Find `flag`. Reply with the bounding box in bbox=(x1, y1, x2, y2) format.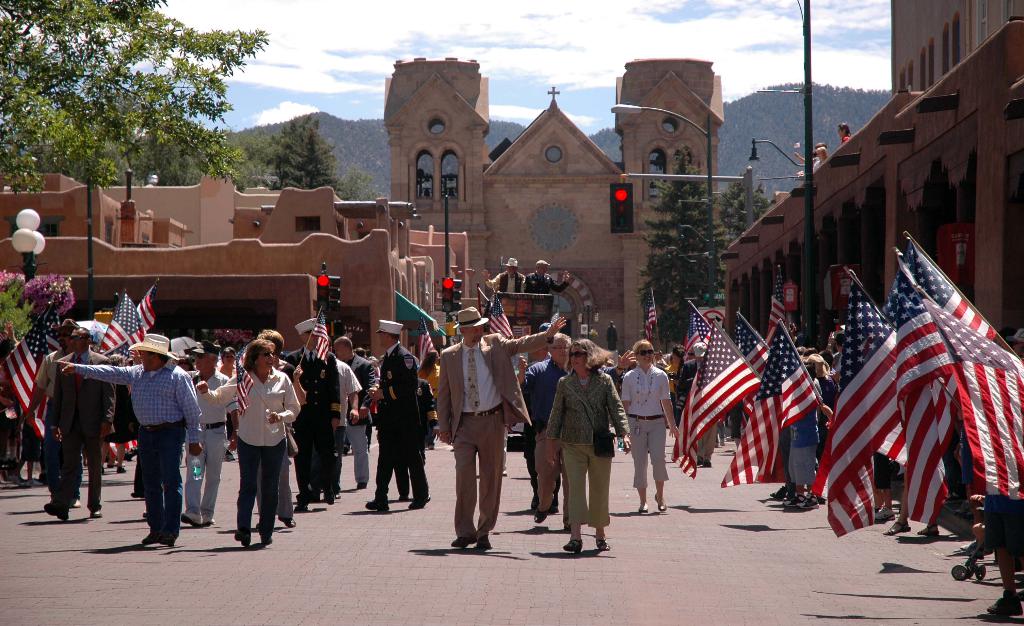
bbox=(413, 320, 436, 361).
